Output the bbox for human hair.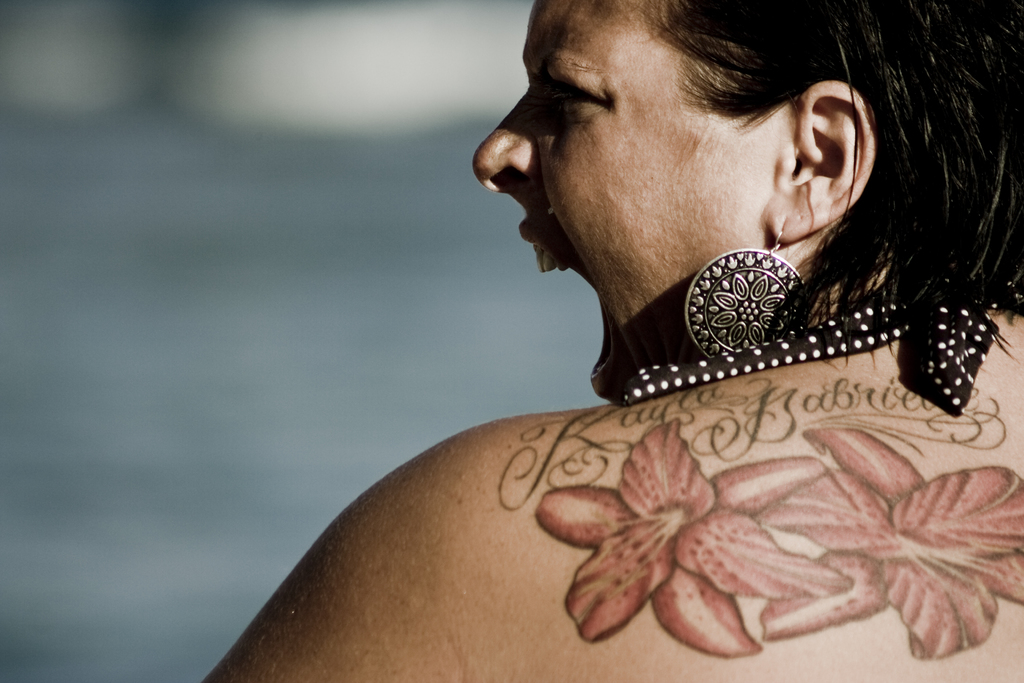
649/0/1023/340.
